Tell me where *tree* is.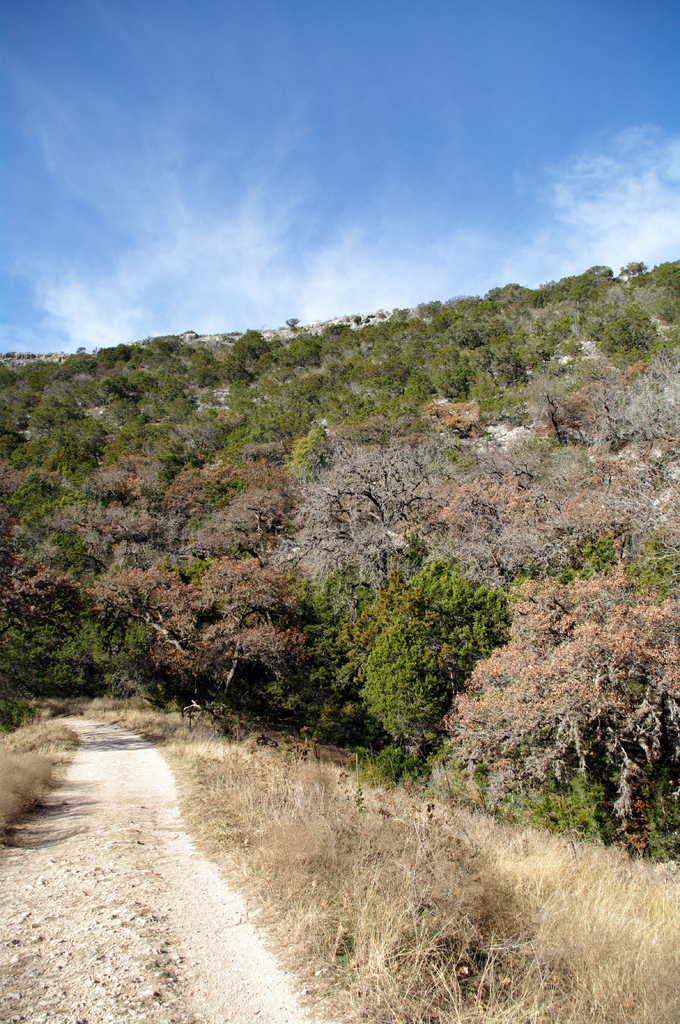
*tree* is at pyautogui.locateOnScreen(105, 452, 341, 748).
